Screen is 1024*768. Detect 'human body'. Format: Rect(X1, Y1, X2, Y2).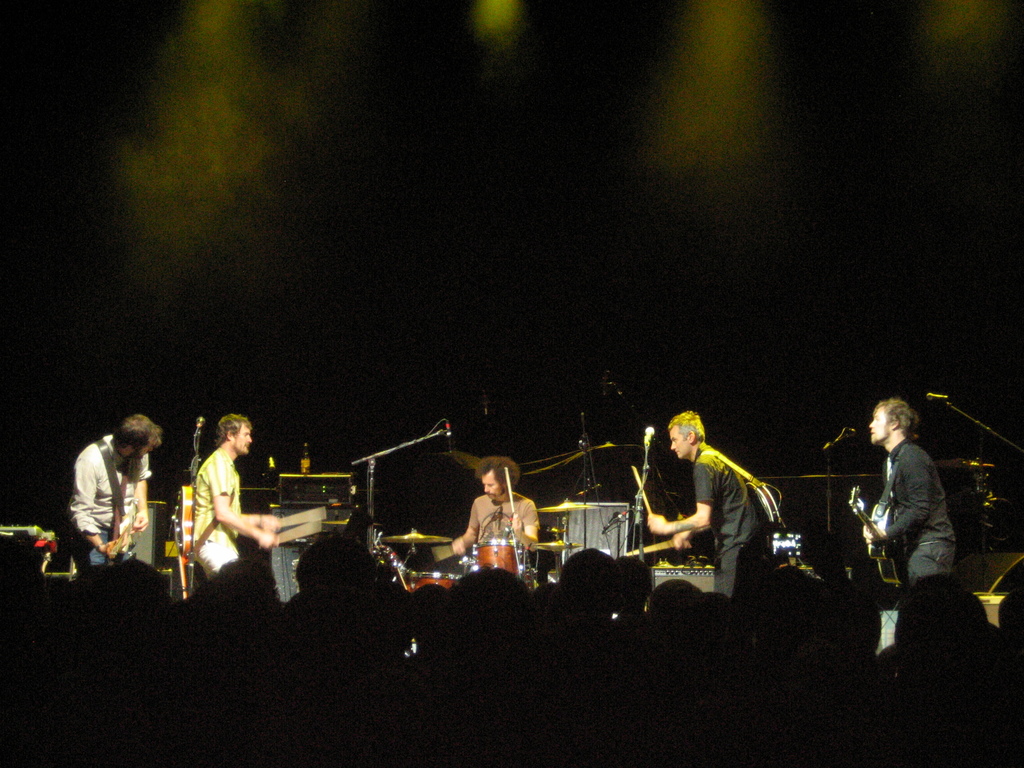
Rect(184, 444, 287, 568).
